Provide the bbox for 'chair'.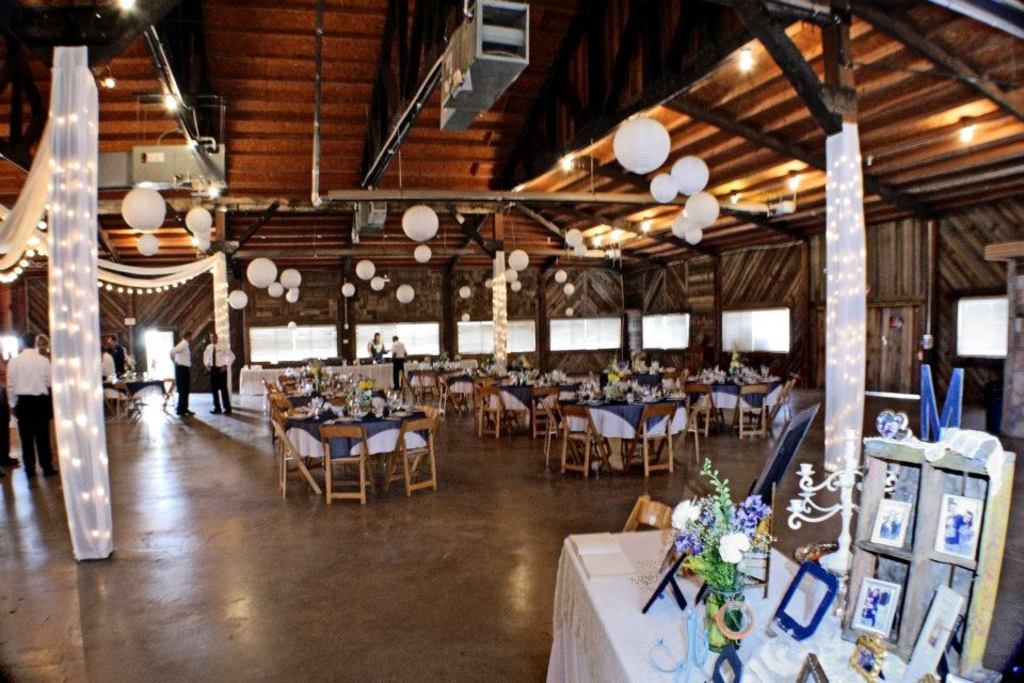
(319,423,381,501).
